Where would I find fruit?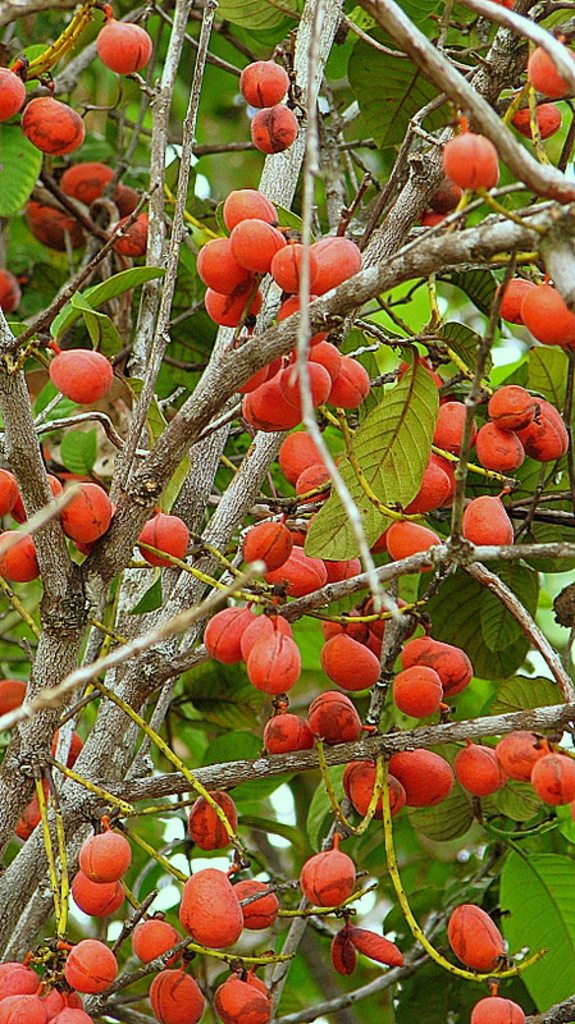
At {"x1": 0, "y1": 471, "x2": 22, "y2": 525}.
